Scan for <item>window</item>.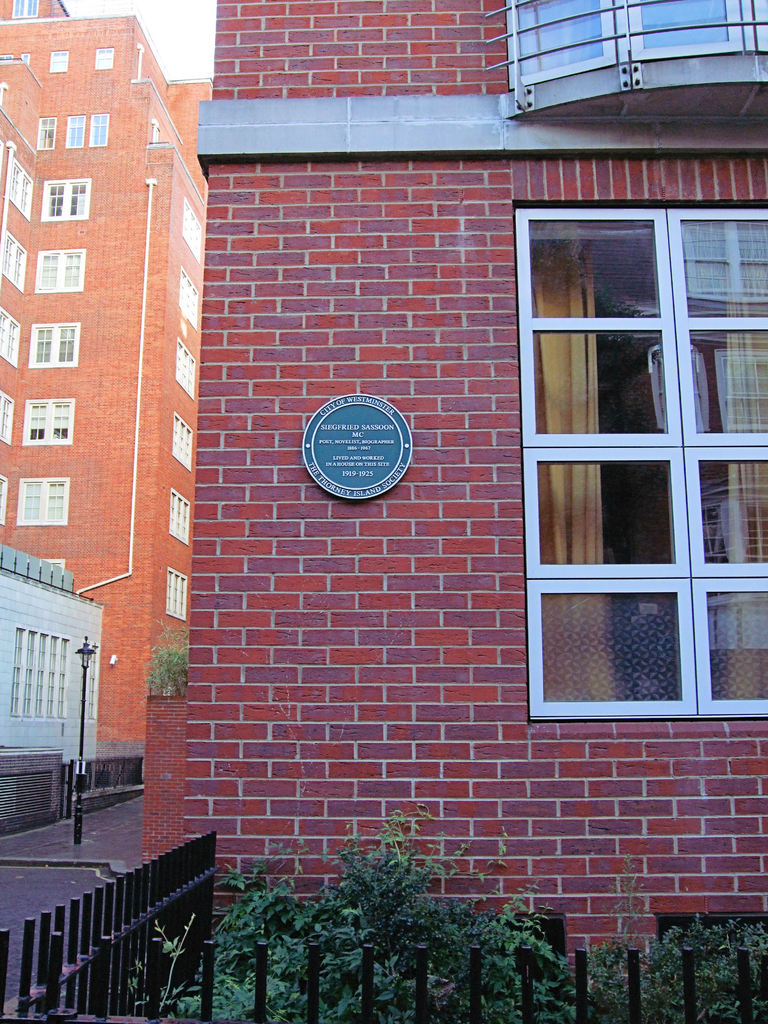
Scan result: region(513, 200, 767, 722).
